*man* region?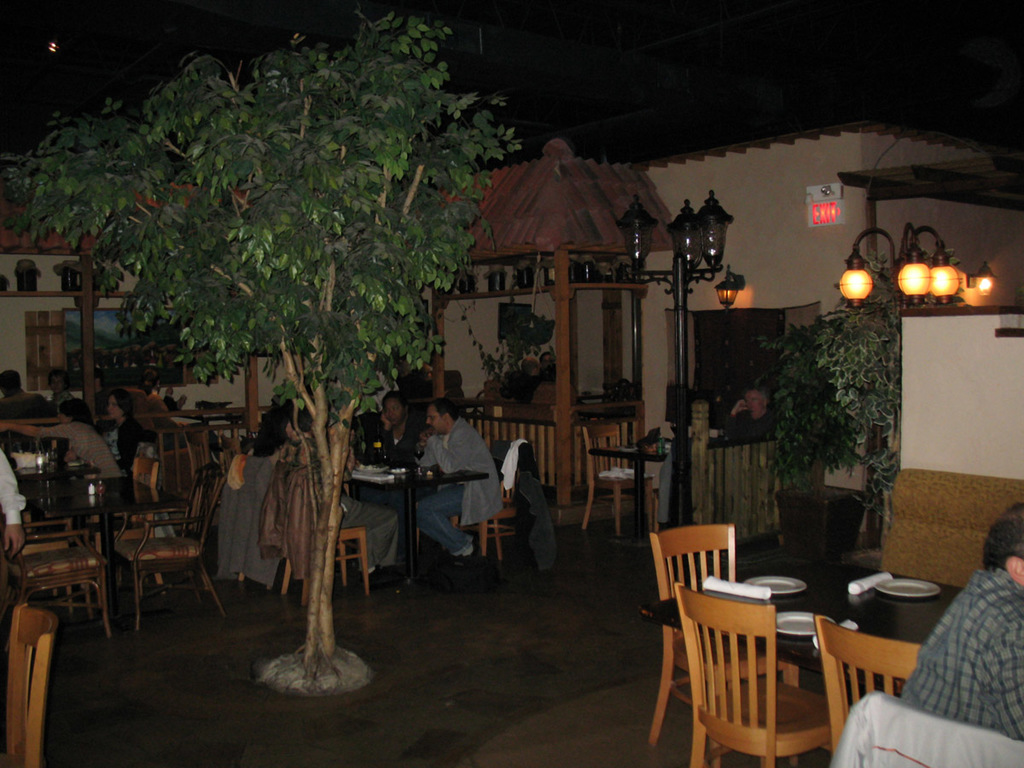
box(720, 390, 779, 445)
